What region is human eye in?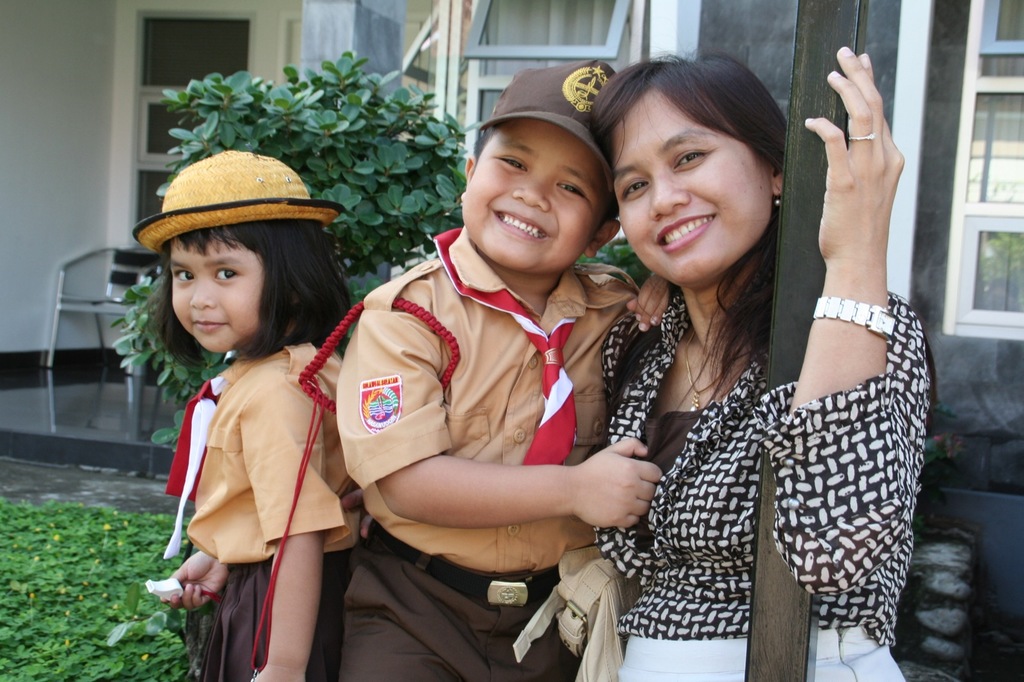
bbox(492, 157, 531, 173).
